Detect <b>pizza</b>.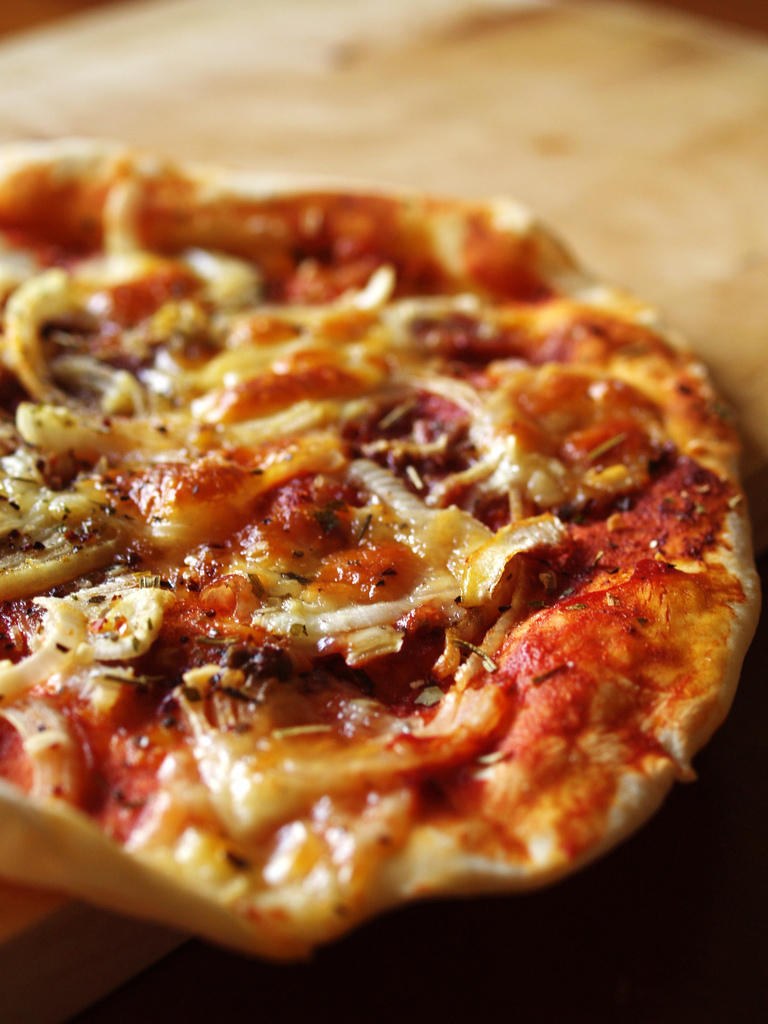
Detected at bbox(148, 331, 349, 563).
